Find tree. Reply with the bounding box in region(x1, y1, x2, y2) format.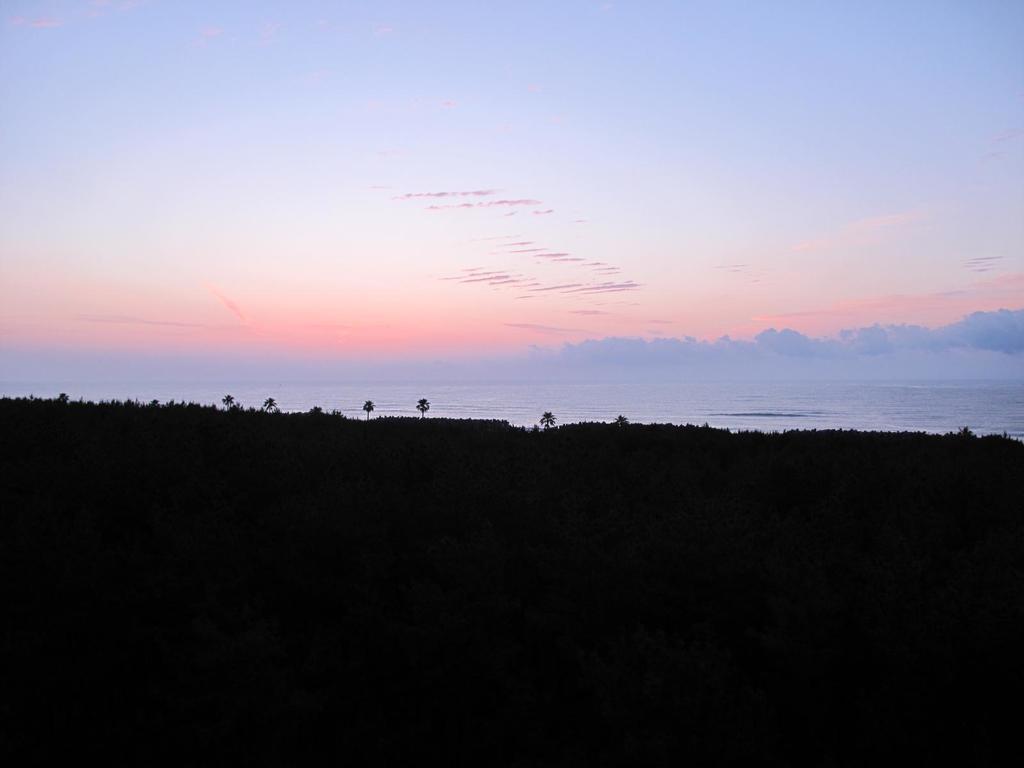
region(264, 392, 276, 417).
